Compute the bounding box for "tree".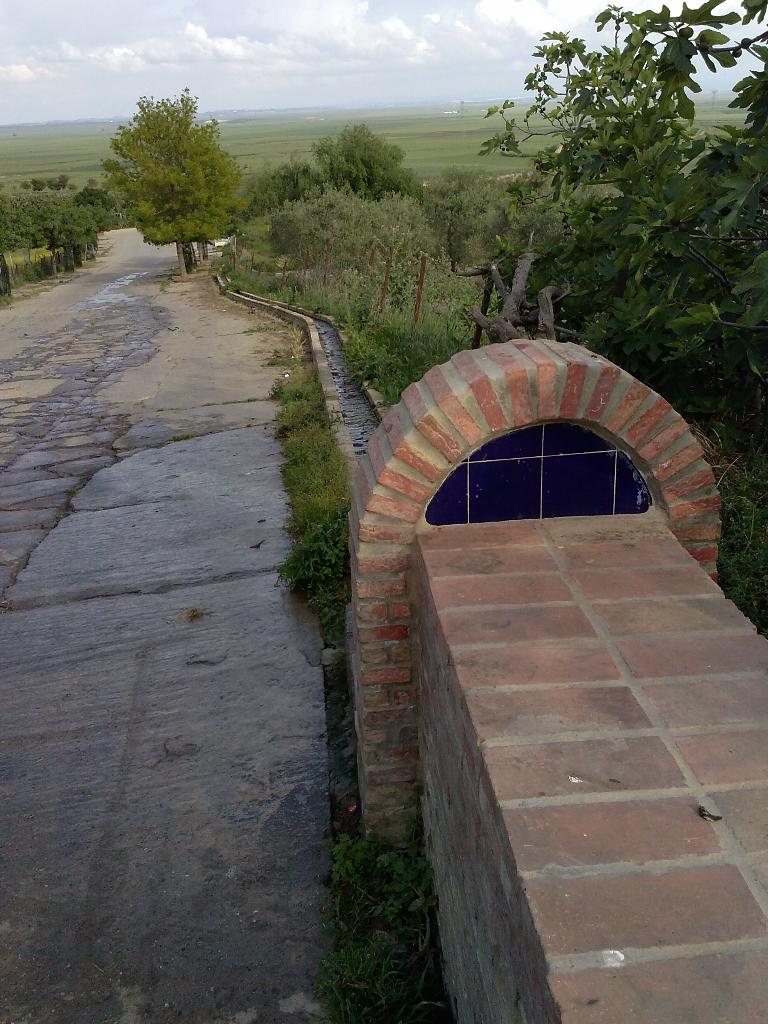
<box>310,113,439,242</box>.
